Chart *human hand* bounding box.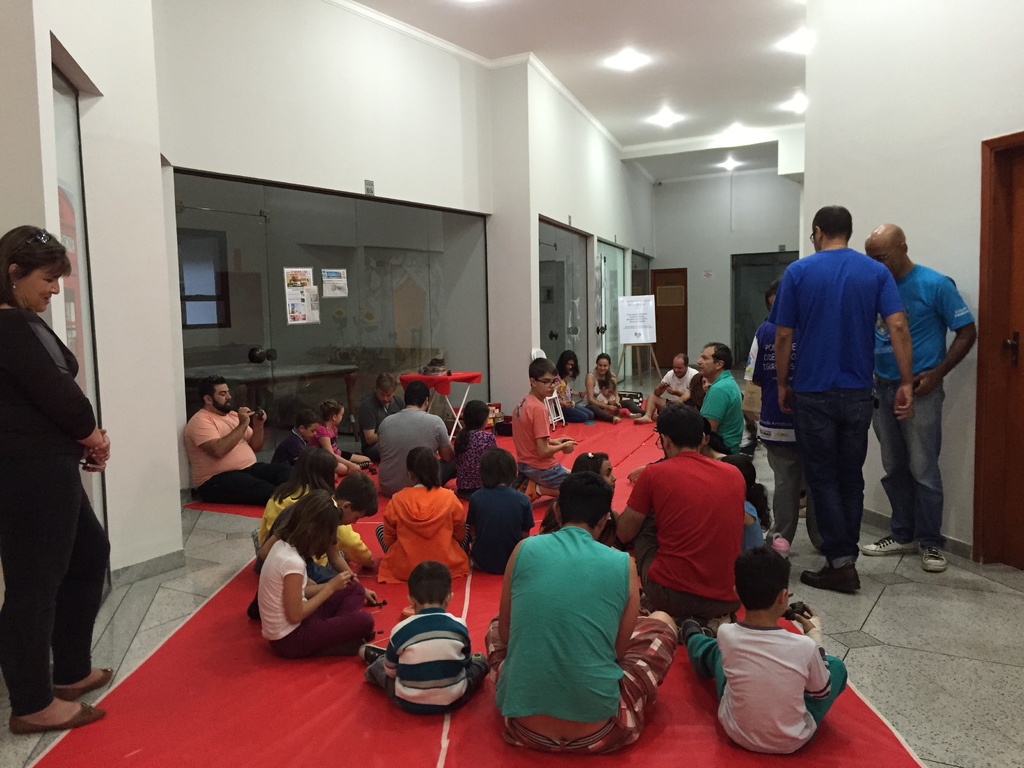
Charted: bbox(349, 465, 357, 472).
